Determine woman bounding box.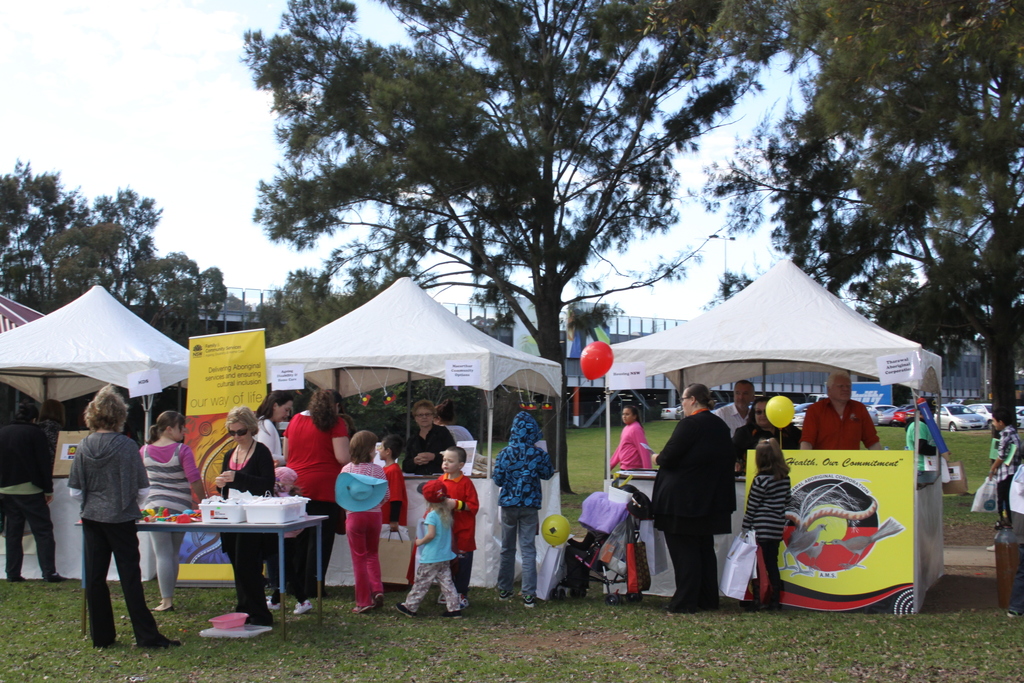
Determined: <region>211, 403, 281, 624</region>.
